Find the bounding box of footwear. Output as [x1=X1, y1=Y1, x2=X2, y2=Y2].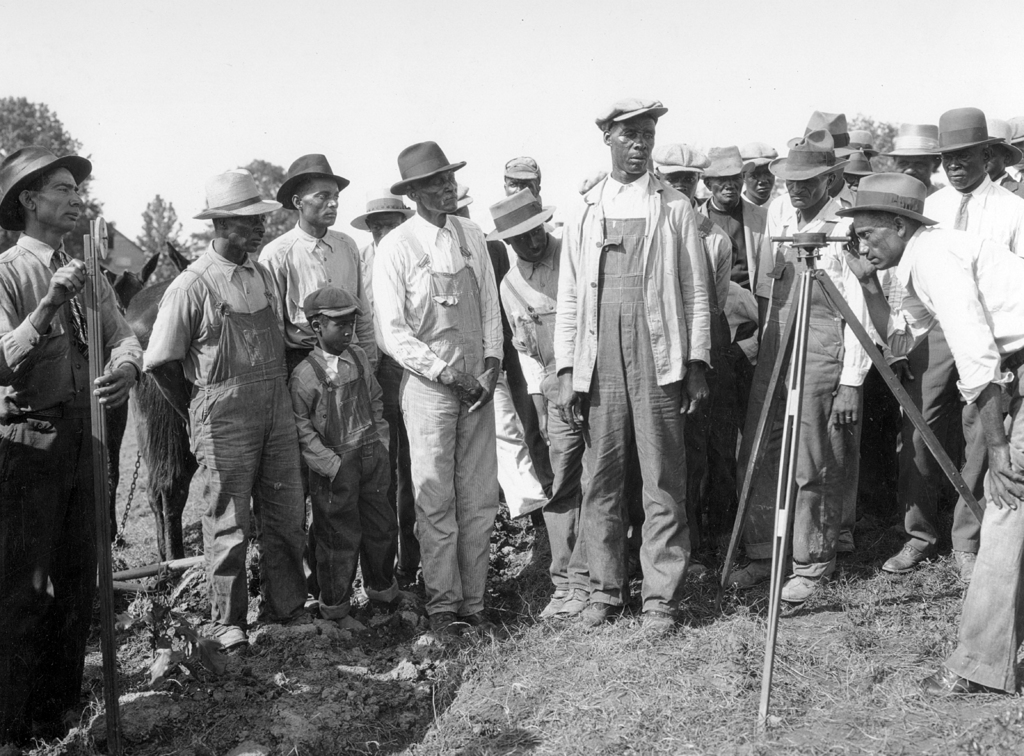
[x1=879, y1=545, x2=929, y2=573].
